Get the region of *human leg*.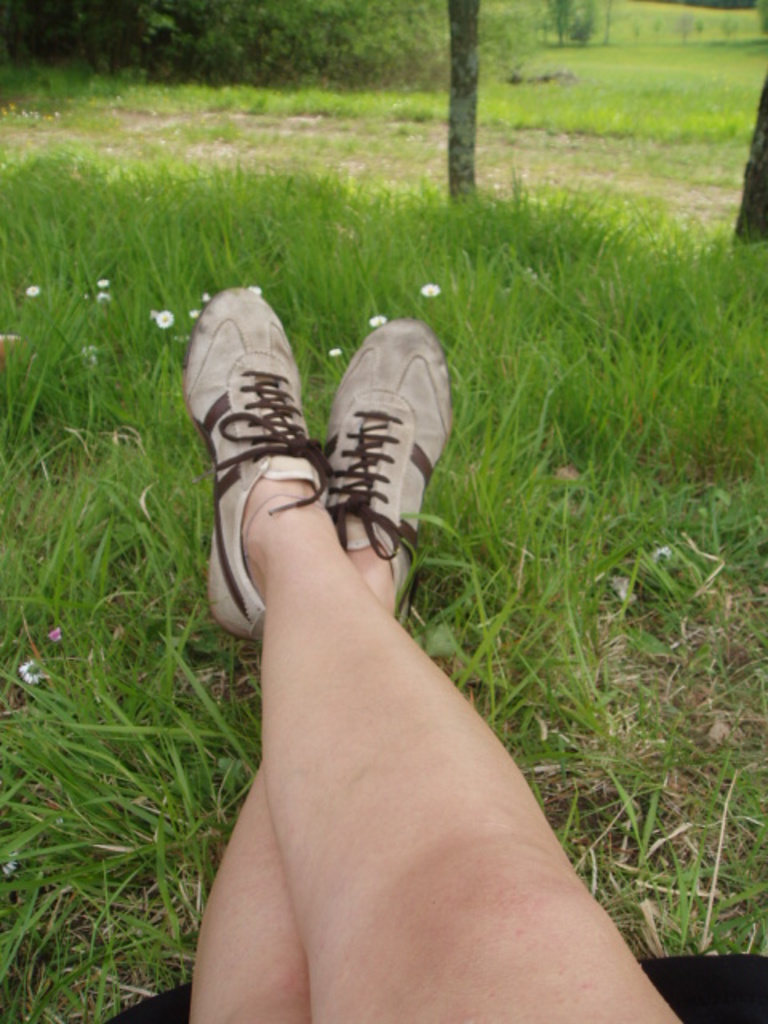
box=[184, 282, 682, 1022].
